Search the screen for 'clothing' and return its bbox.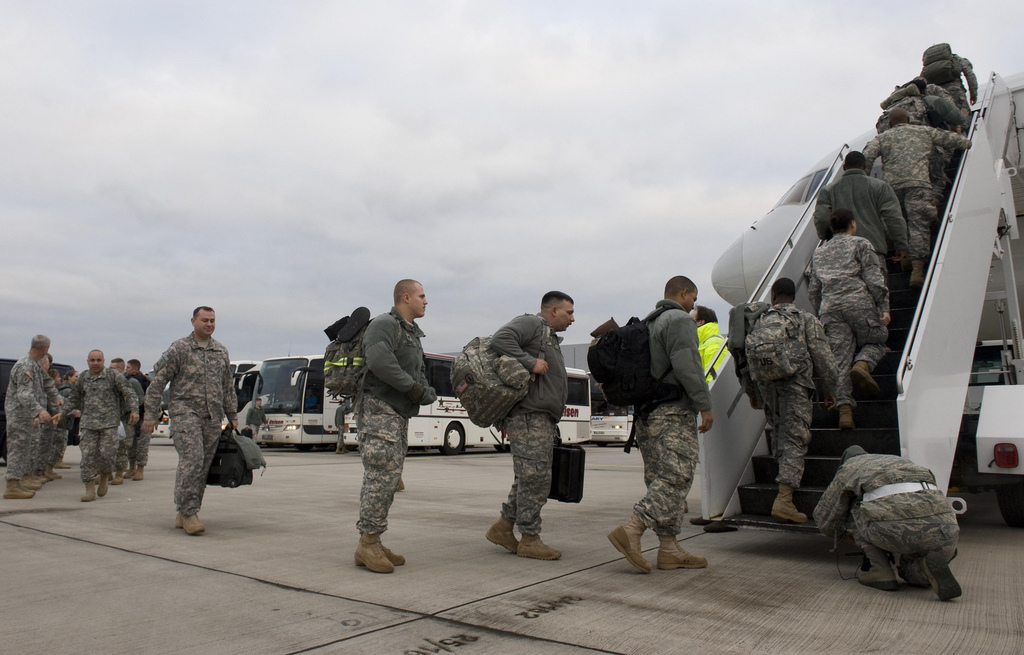
Found: <bbox>913, 57, 983, 122</bbox>.
